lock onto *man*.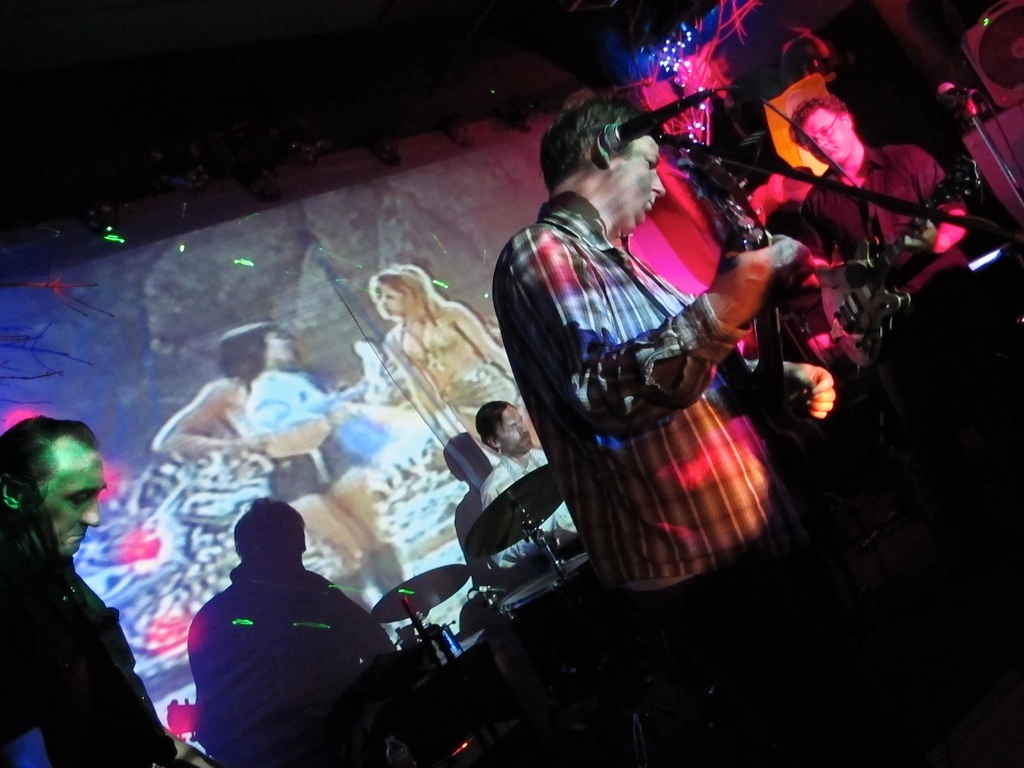
Locked: <bbox>488, 86, 838, 620</bbox>.
